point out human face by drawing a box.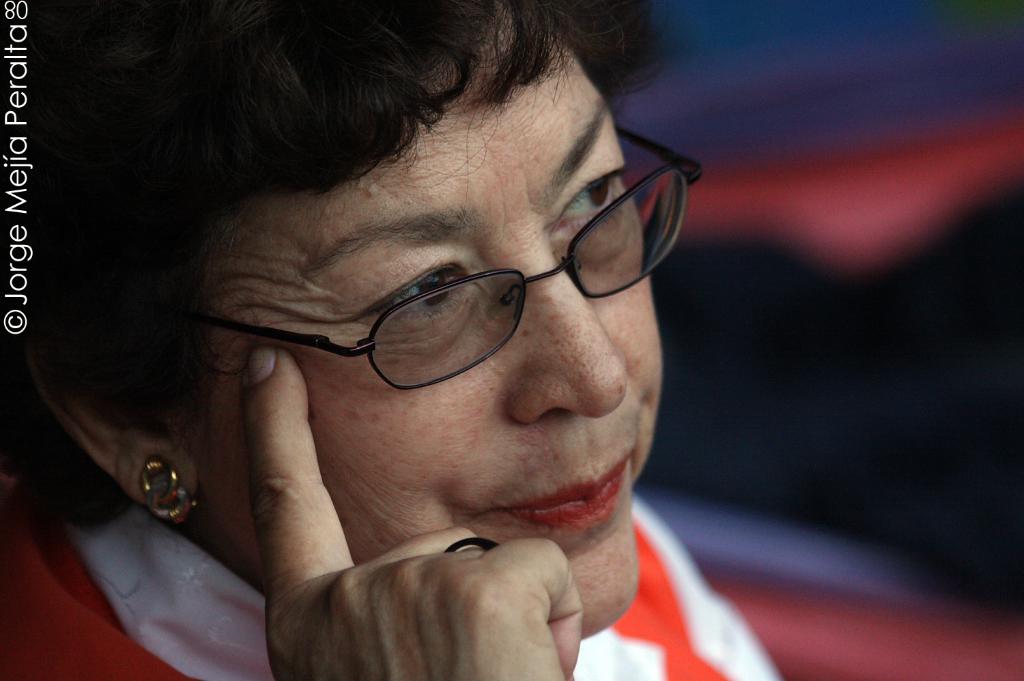
{"x1": 167, "y1": 3, "x2": 669, "y2": 642}.
